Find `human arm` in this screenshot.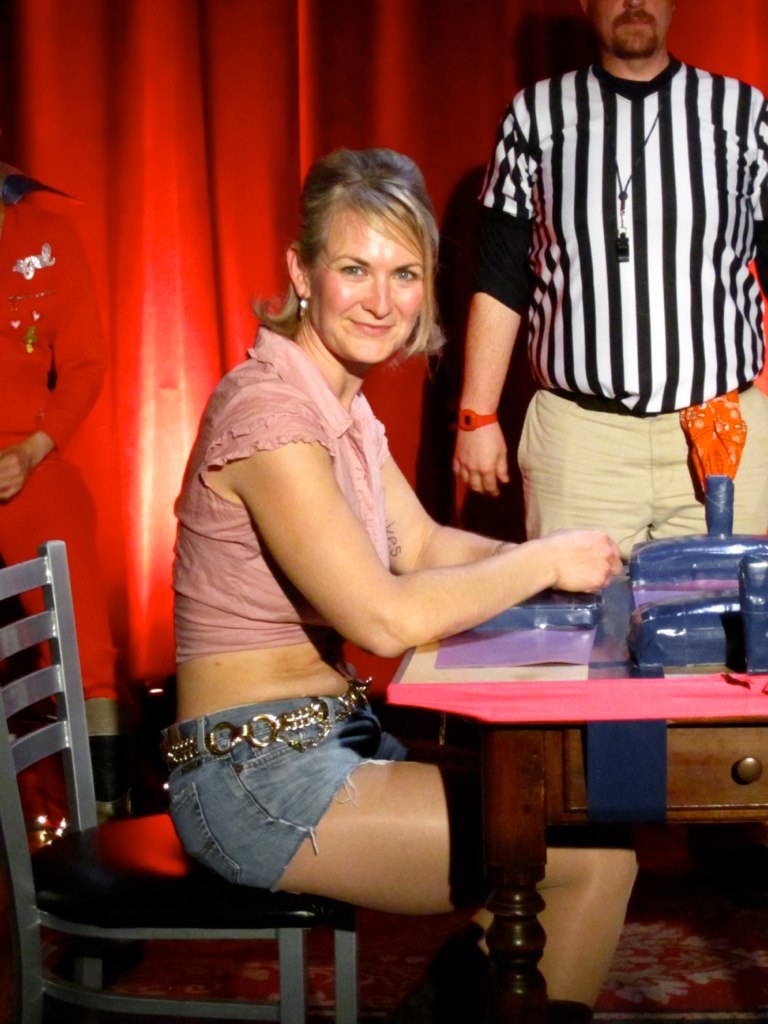
The bounding box for `human arm` is x1=439, y1=72, x2=567, y2=519.
